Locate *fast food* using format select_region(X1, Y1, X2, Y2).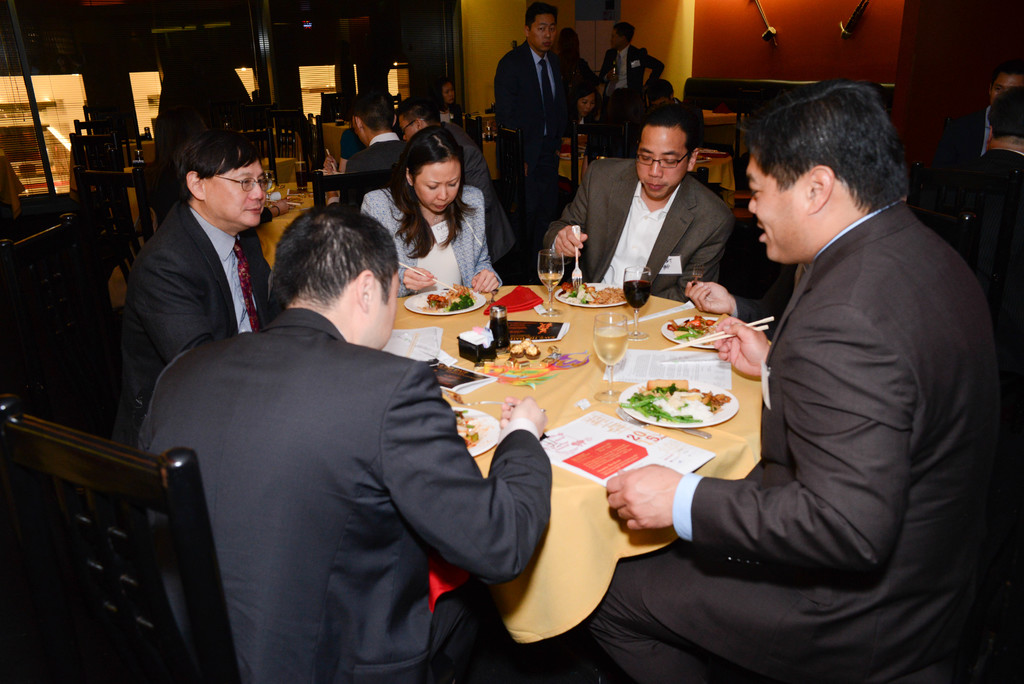
select_region(634, 371, 734, 430).
